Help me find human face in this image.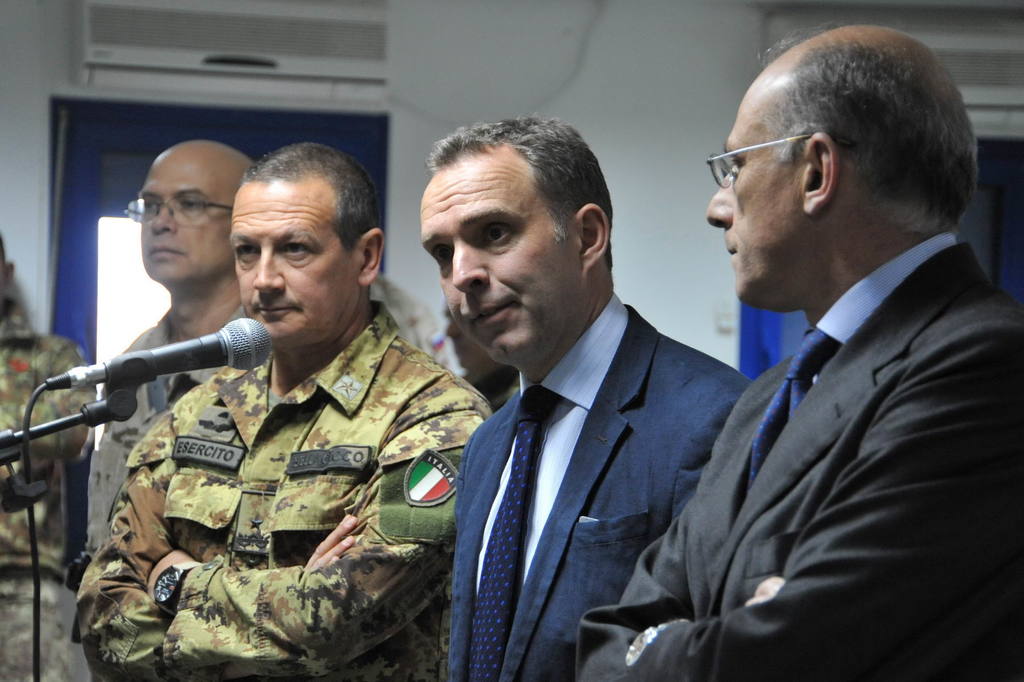
Found it: (234, 184, 356, 333).
